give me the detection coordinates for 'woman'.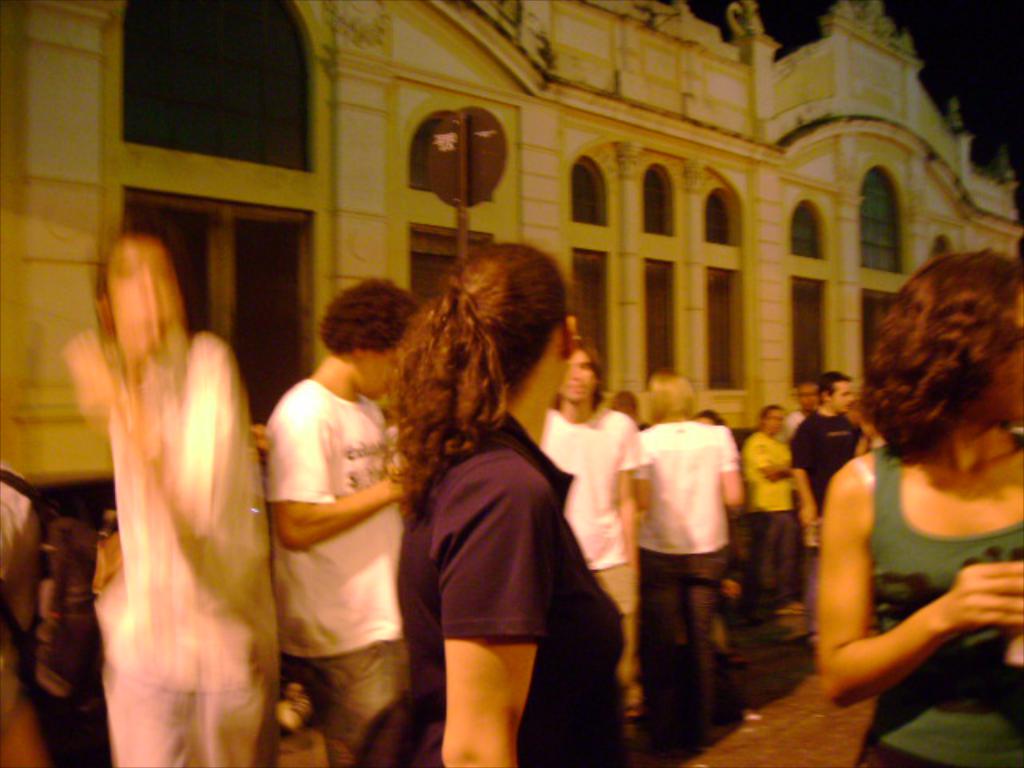
box=[813, 237, 1021, 765].
